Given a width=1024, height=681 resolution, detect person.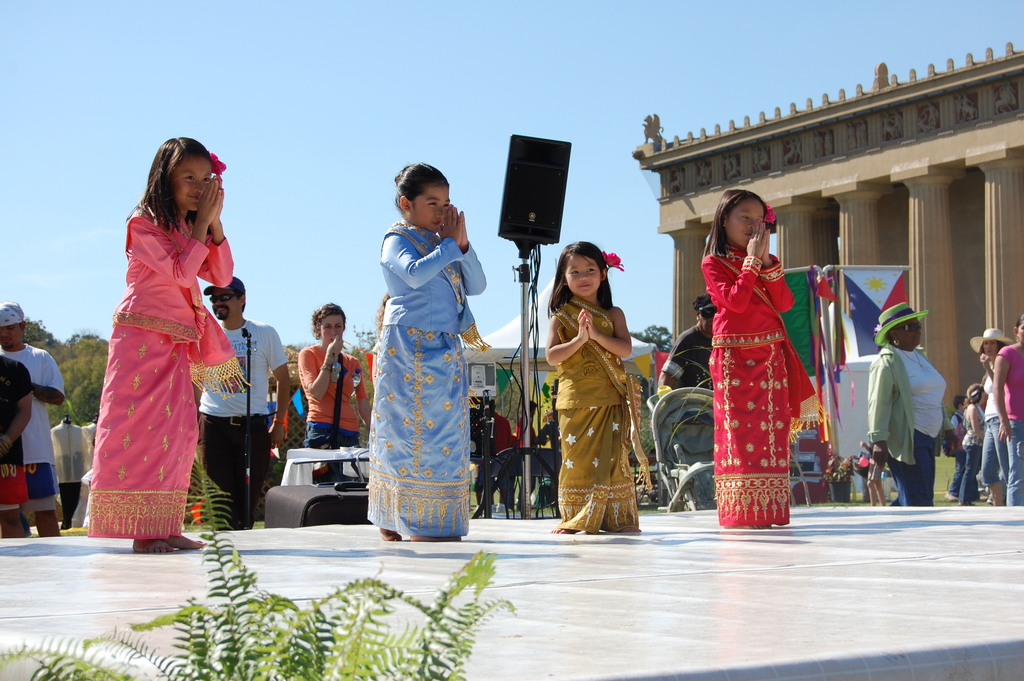
detection(940, 391, 968, 502).
